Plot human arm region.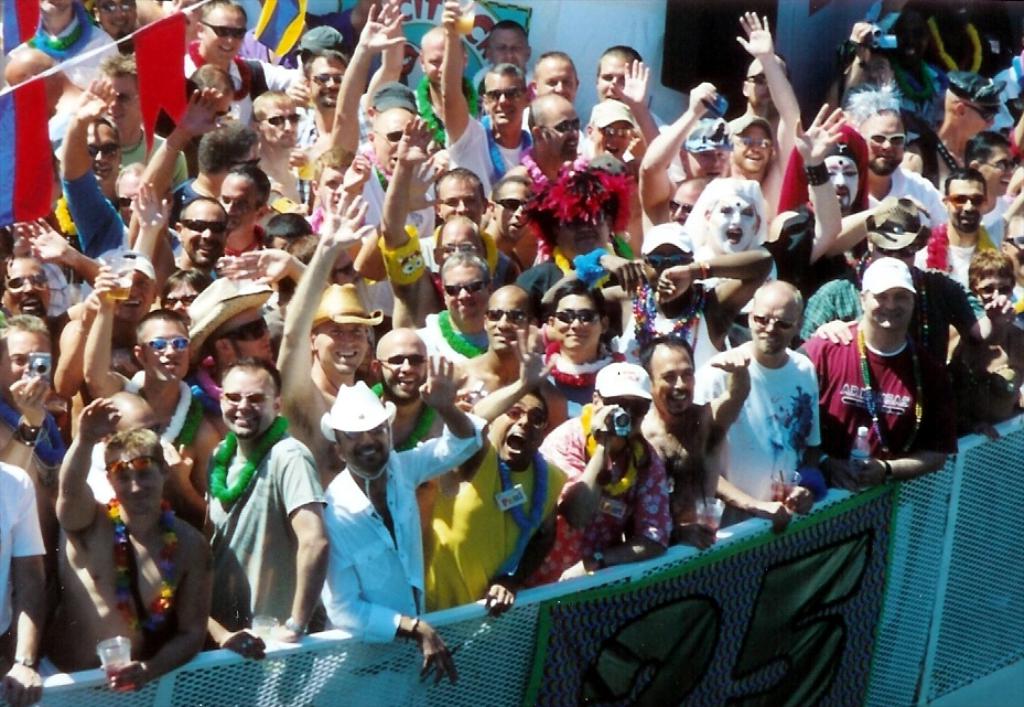
Plotted at (left=832, top=195, right=934, bottom=254).
